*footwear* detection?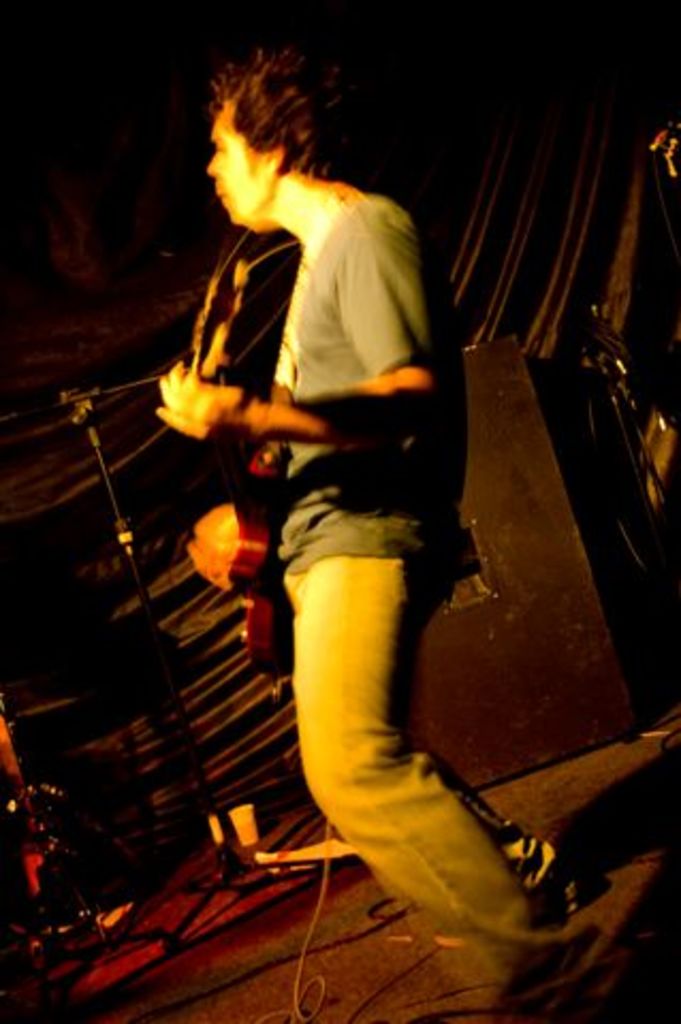
l=393, t=971, r=508, b=1022
